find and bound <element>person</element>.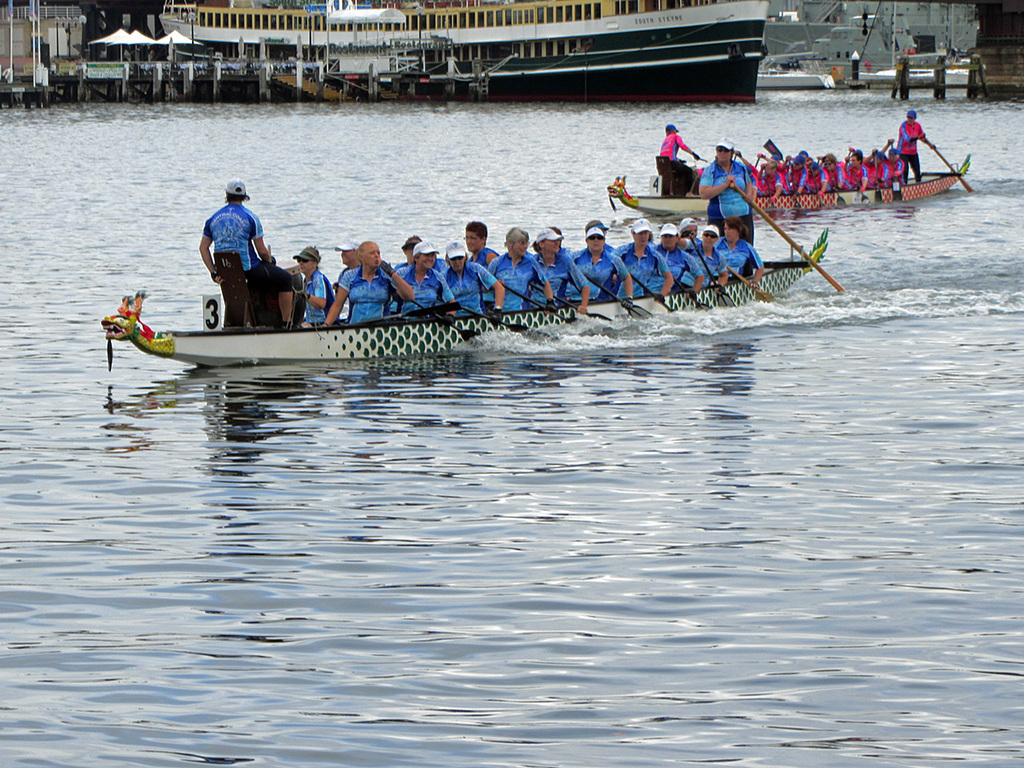
Bound: bbox(618, 225, 663, 286).
